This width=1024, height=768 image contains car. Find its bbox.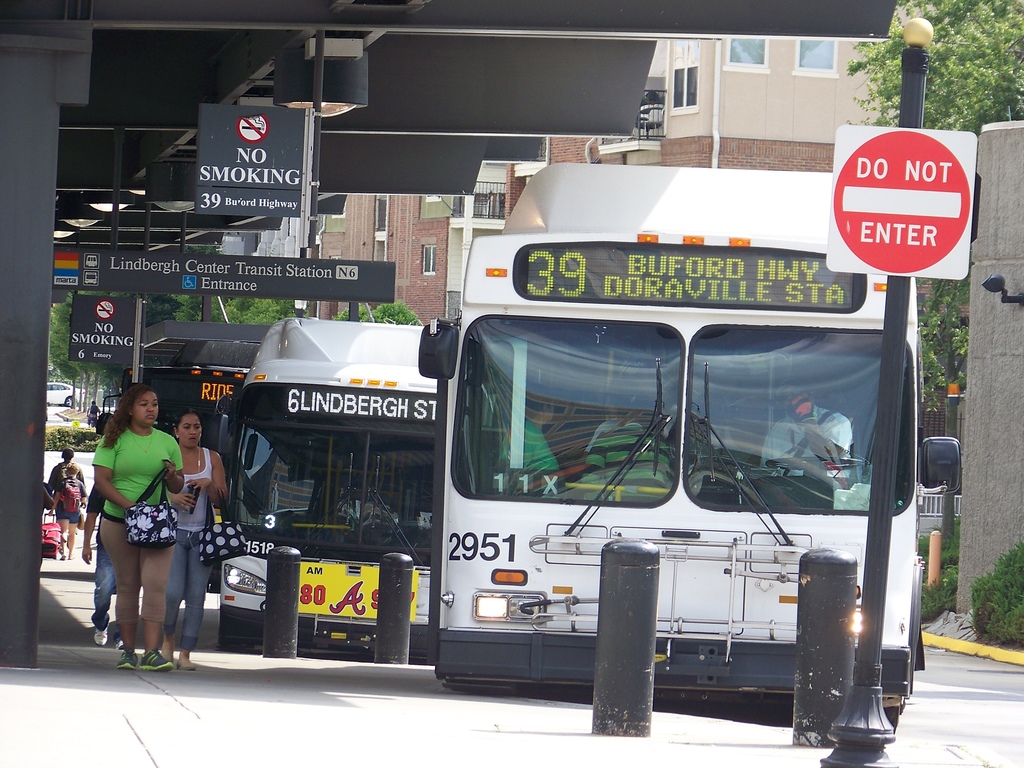
bbox=(416, 276, 926, 722).
